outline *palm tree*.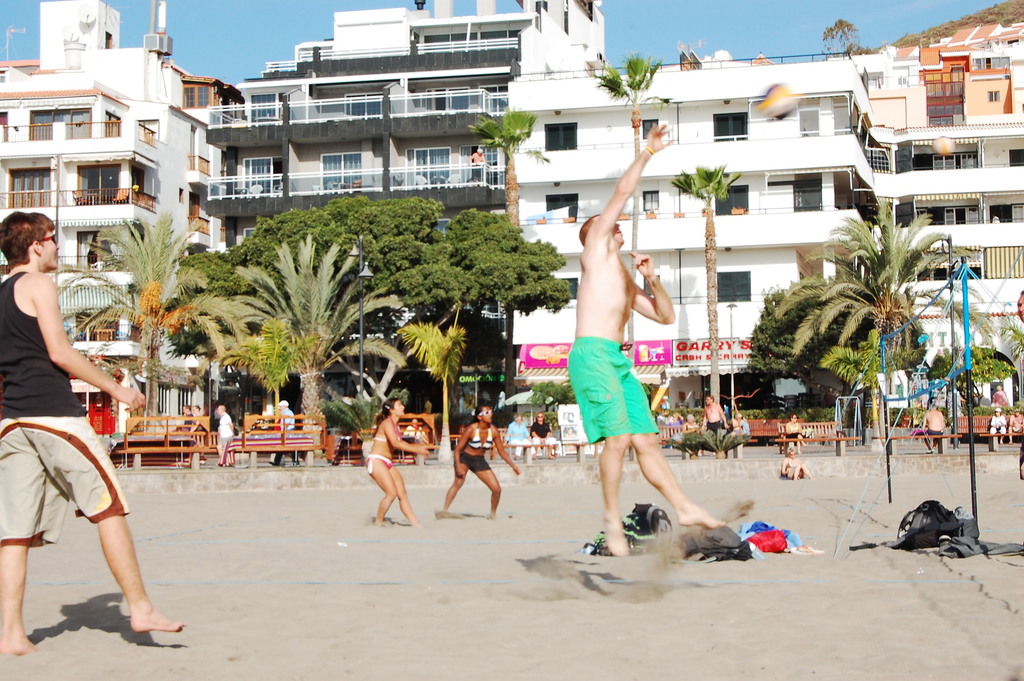
Outline: 399,321,465,431.
